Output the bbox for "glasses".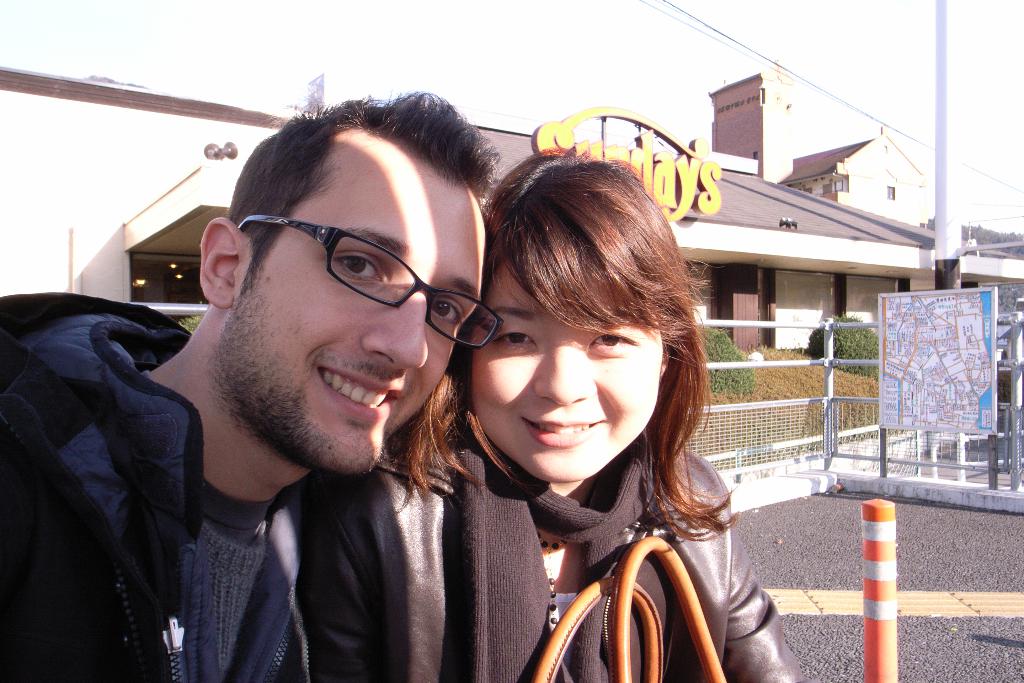
[186,205,506,358].
